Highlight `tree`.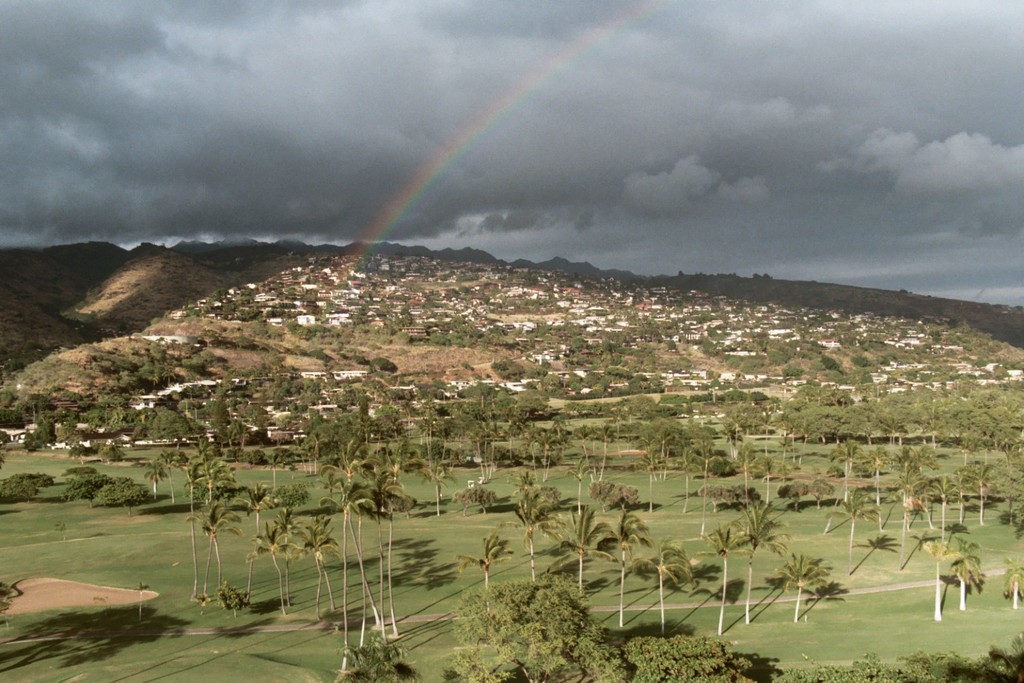
Highlighted region: rect(904, 619, 1023, 682).
